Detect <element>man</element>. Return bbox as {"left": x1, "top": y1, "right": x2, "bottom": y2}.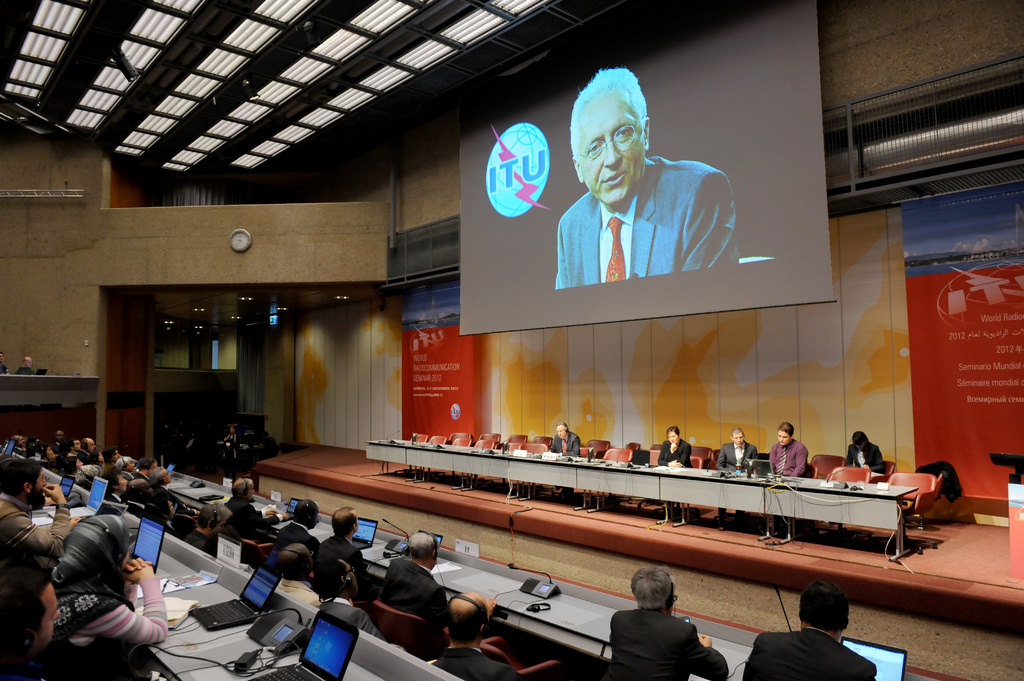
{"left": 273, "top": 545, "right": 323, "bottom": 602}.
